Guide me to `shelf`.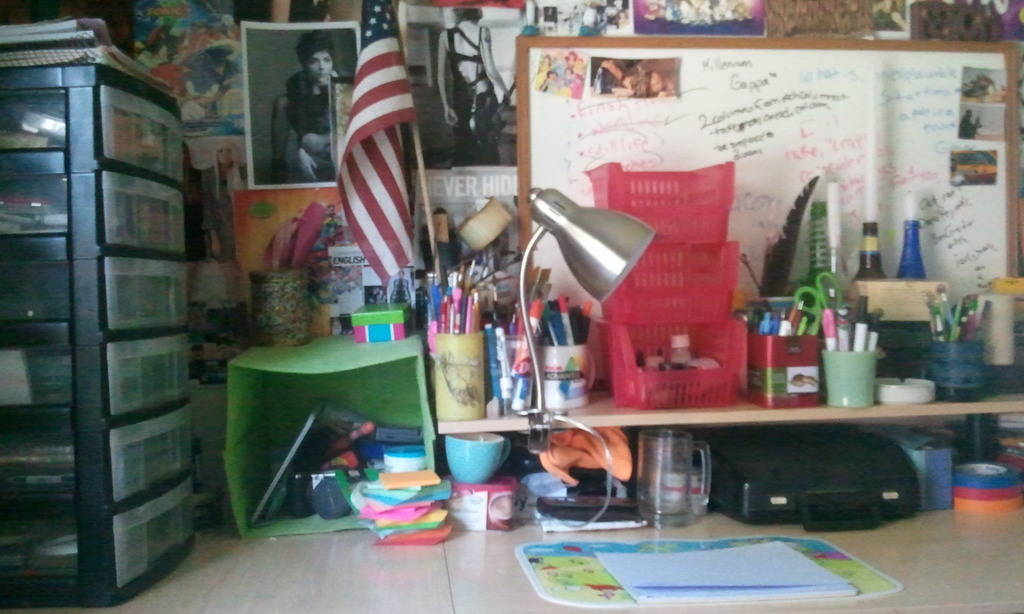
Guidance: [x1=0, y1=91, x2=58, y2=161].
